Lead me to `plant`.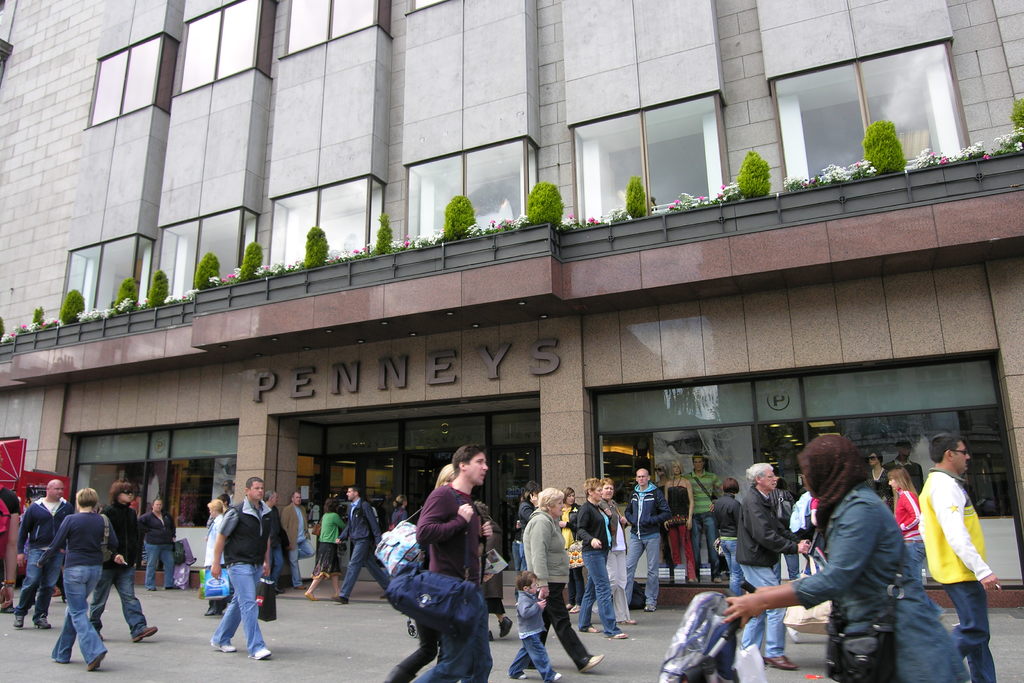
Lead to 56, 283, 84, 325.
